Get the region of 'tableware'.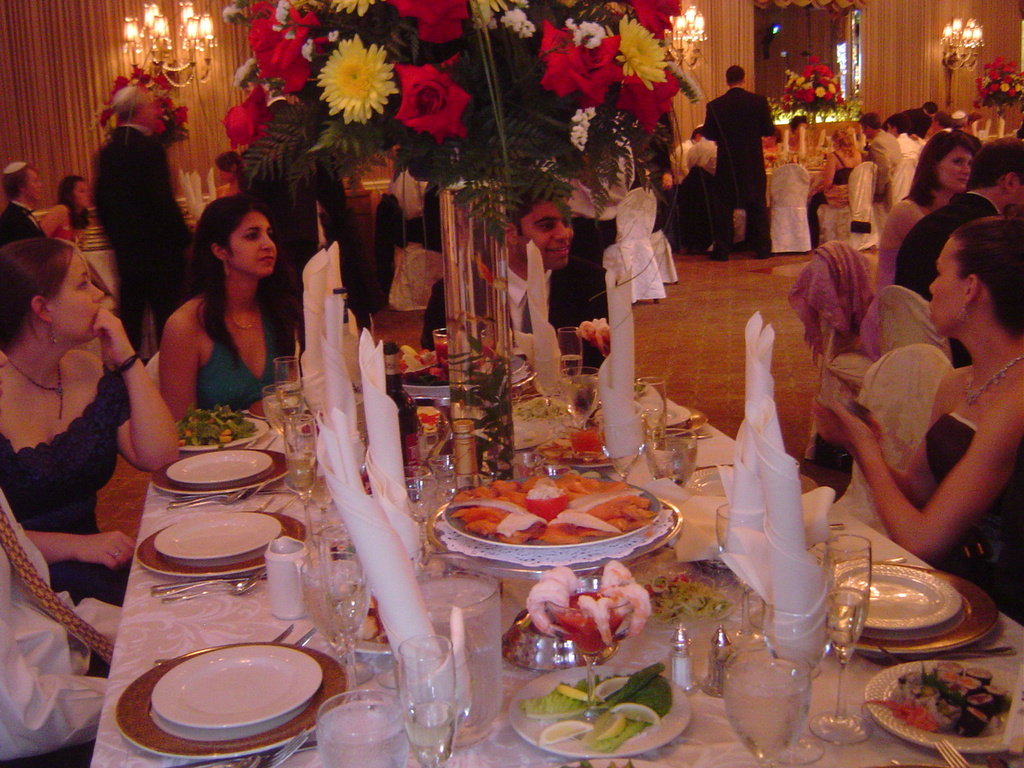
box=[826, 531, 873, 749].
